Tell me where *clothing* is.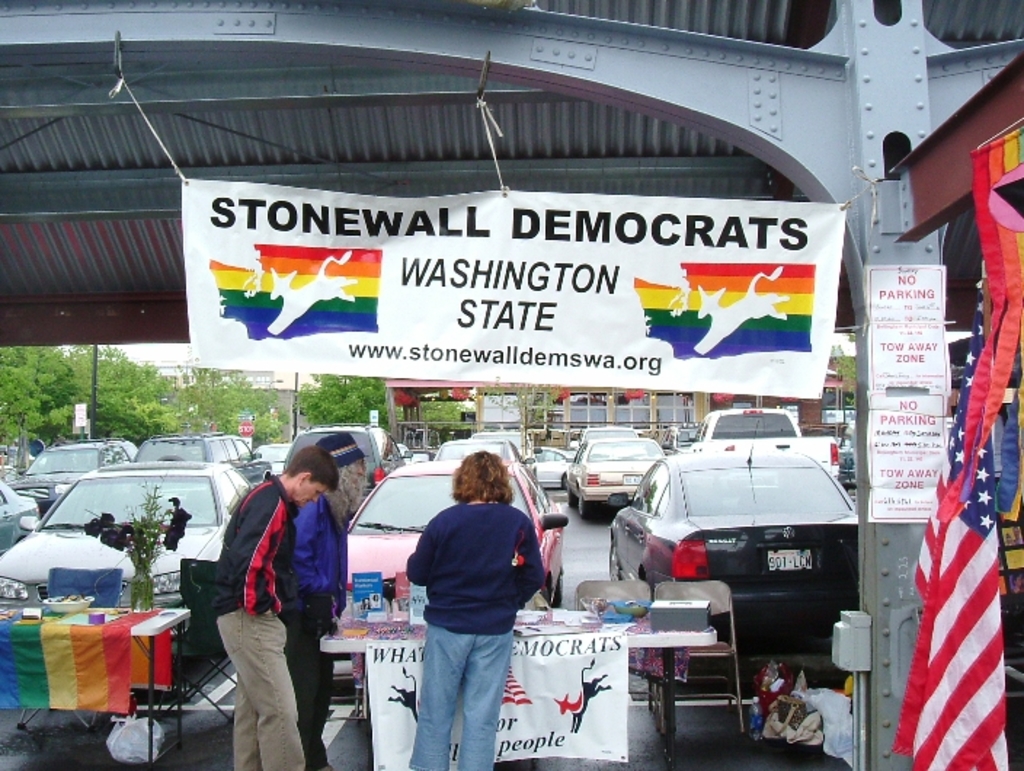
*clothing* is at [212, 468, 305, 770].
